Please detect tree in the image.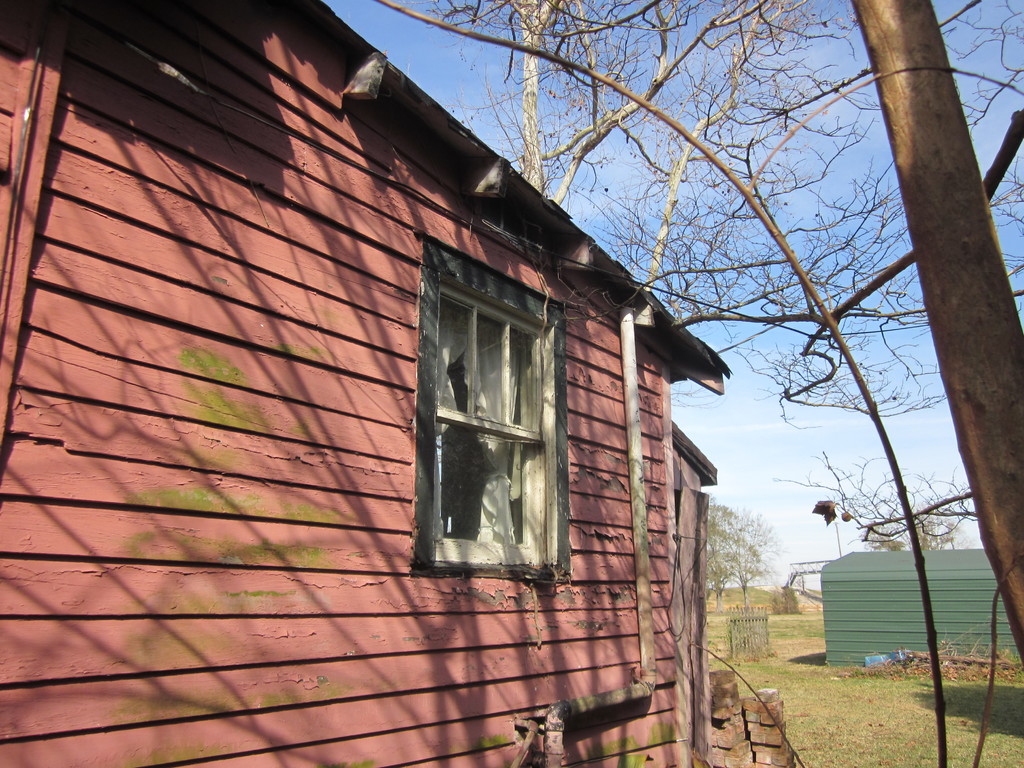
Rect(372, 0, 1023, 767).
